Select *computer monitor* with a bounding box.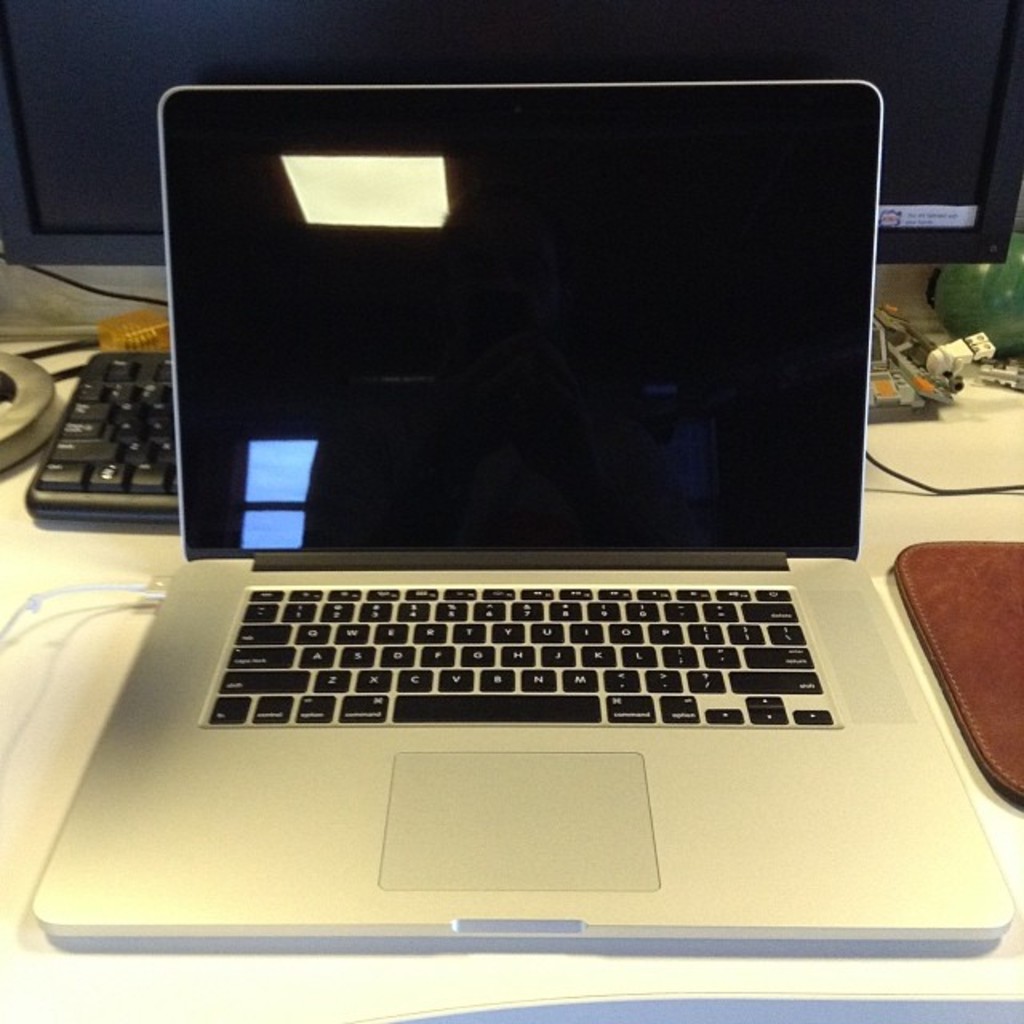
<bbox>350, 0, 1022, 272</bbox>.
